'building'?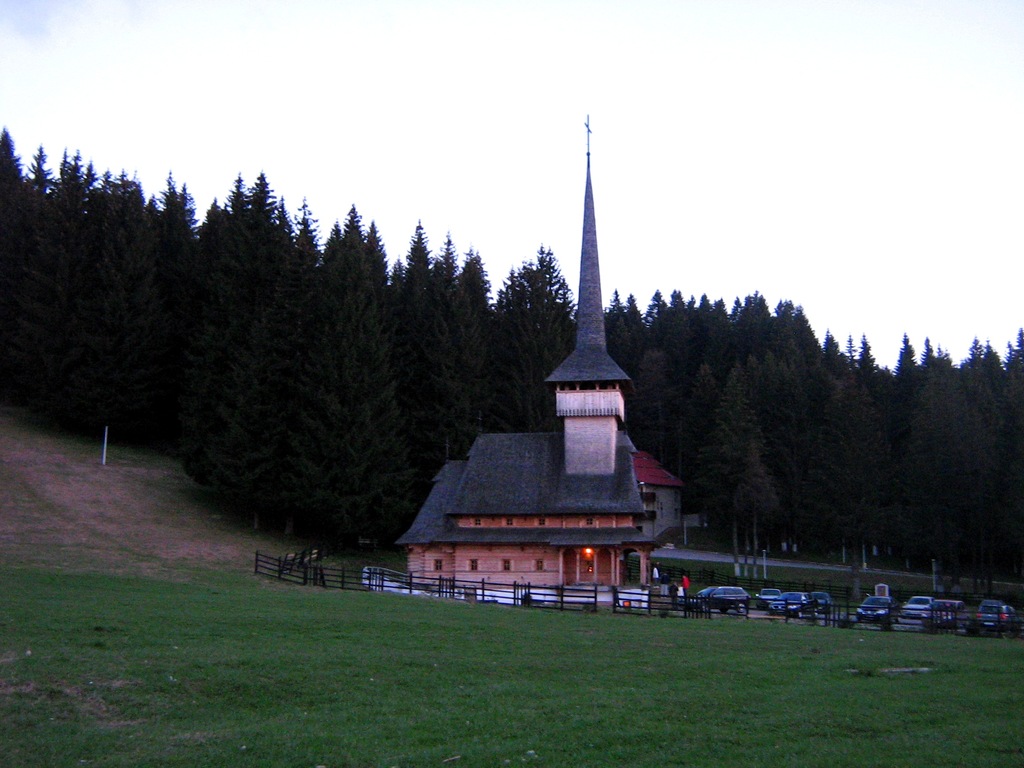
crop(398, 111, 683, 598)
